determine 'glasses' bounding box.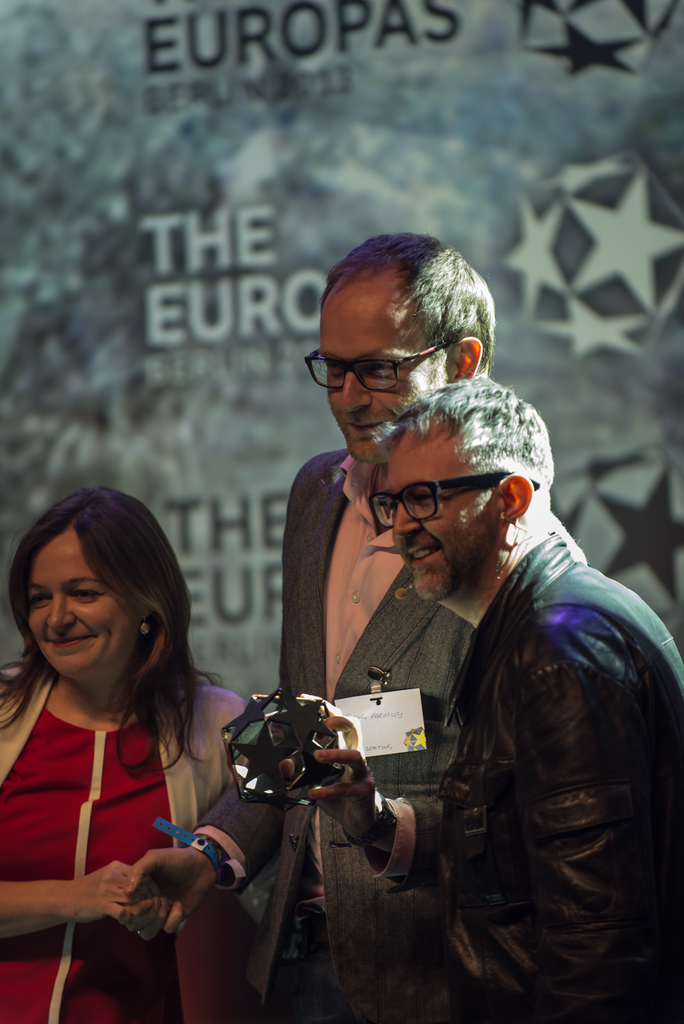
Determined: x1=313 y1=344 x2=448 y2=391.
